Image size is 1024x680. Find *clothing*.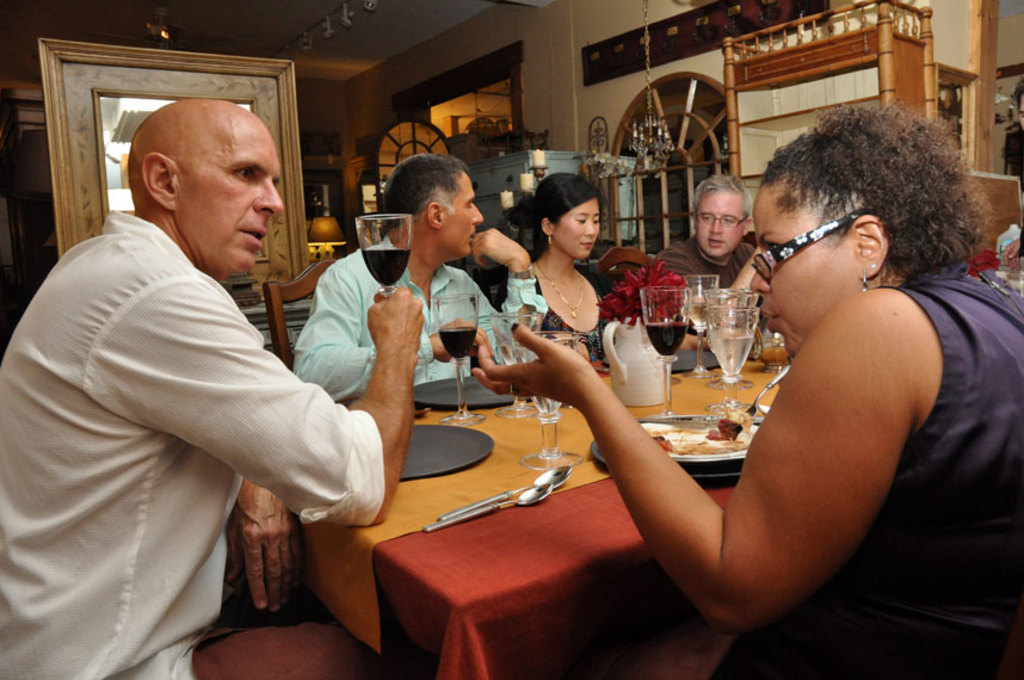
left=714, top=278, right=1023, bottom=679.
